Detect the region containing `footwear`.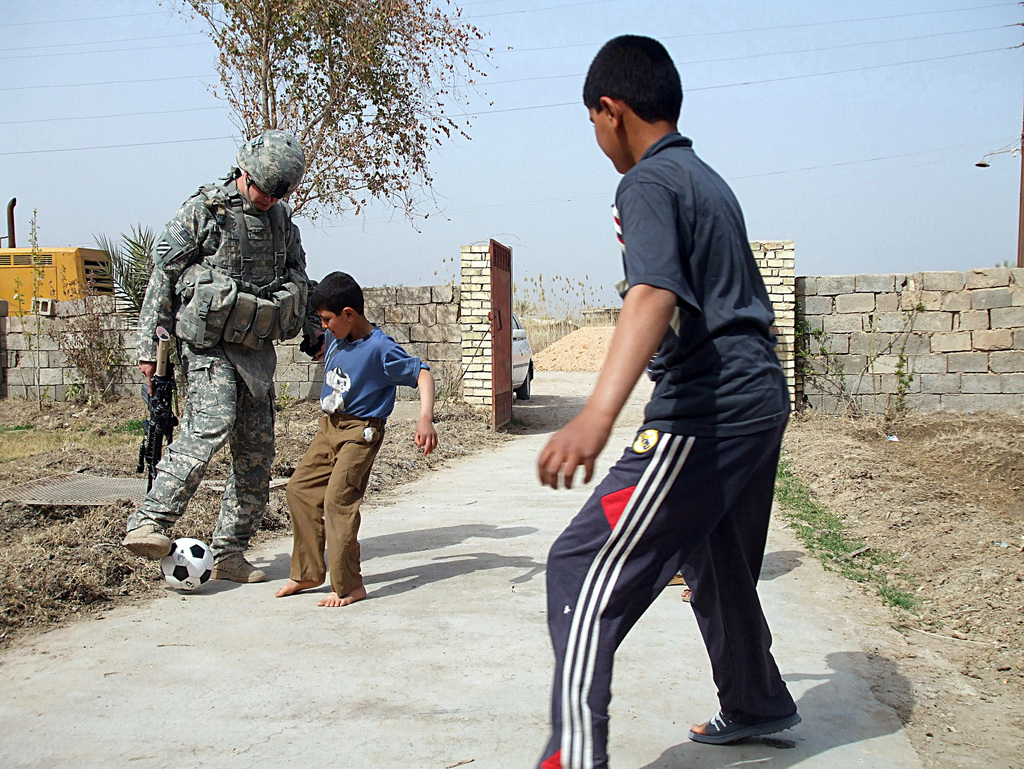
687, 710, 803, 744.
